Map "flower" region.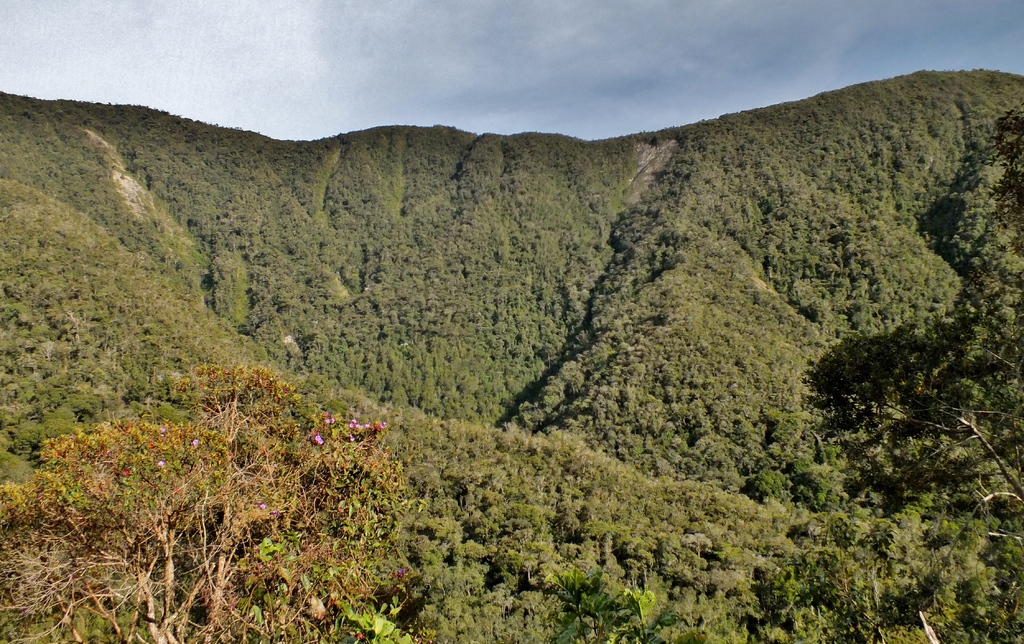
Mapped to 257, 503, 268, 509.
